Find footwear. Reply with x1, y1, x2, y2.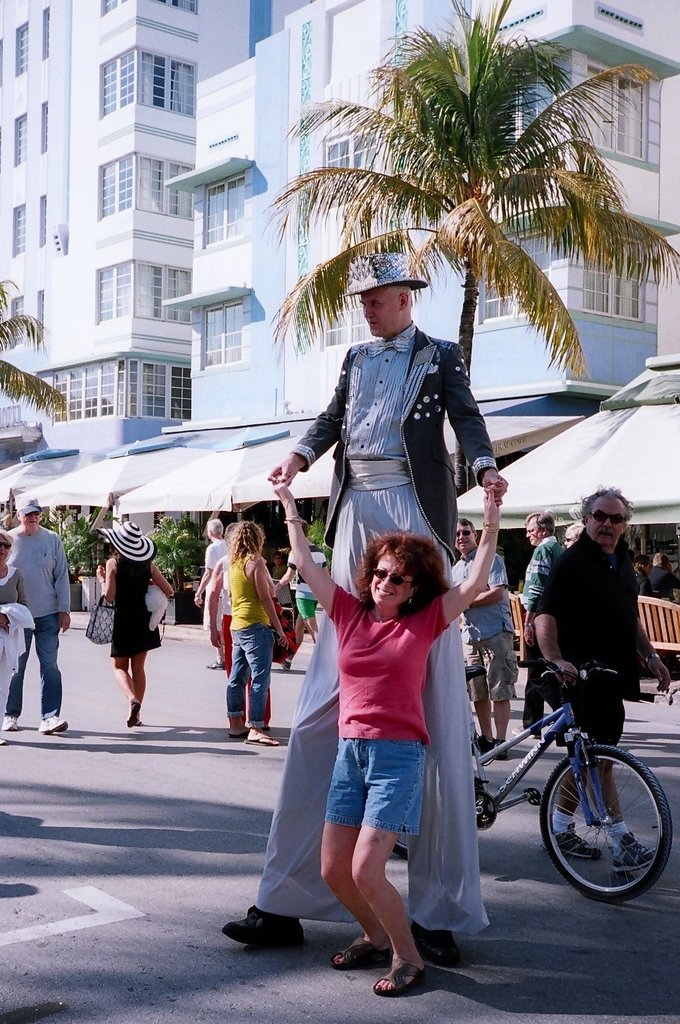
2, 716, 19, 733.
